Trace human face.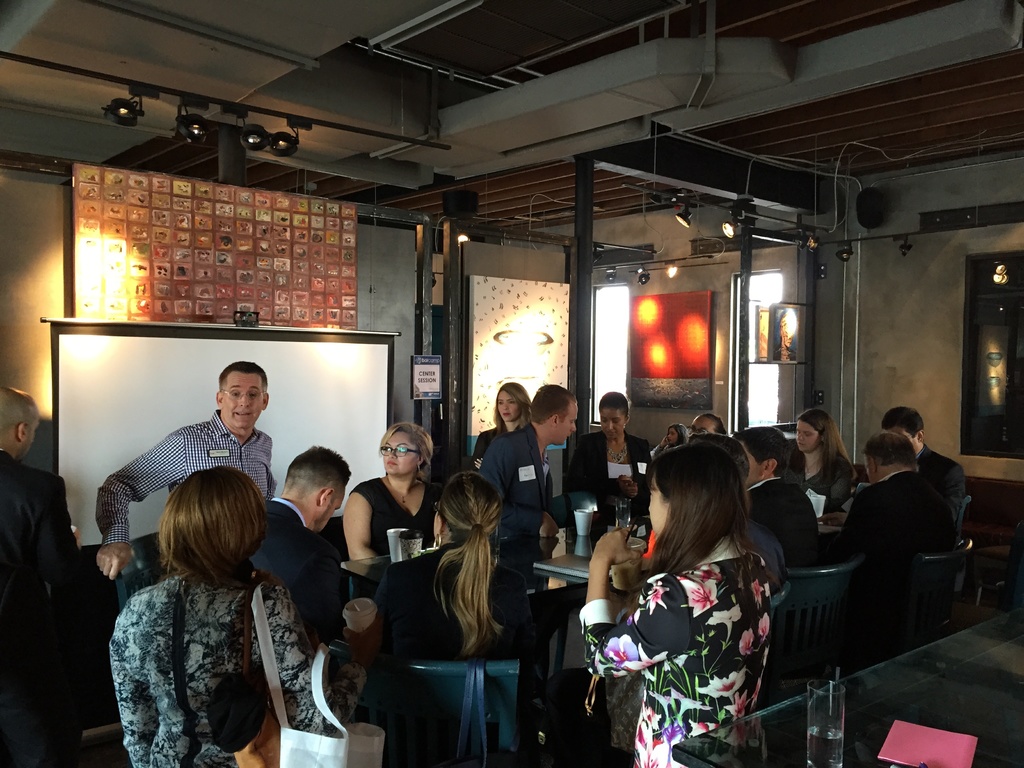
Traced to {"left": 690, "top": 413, "right": 716, "bottom": 440}.
